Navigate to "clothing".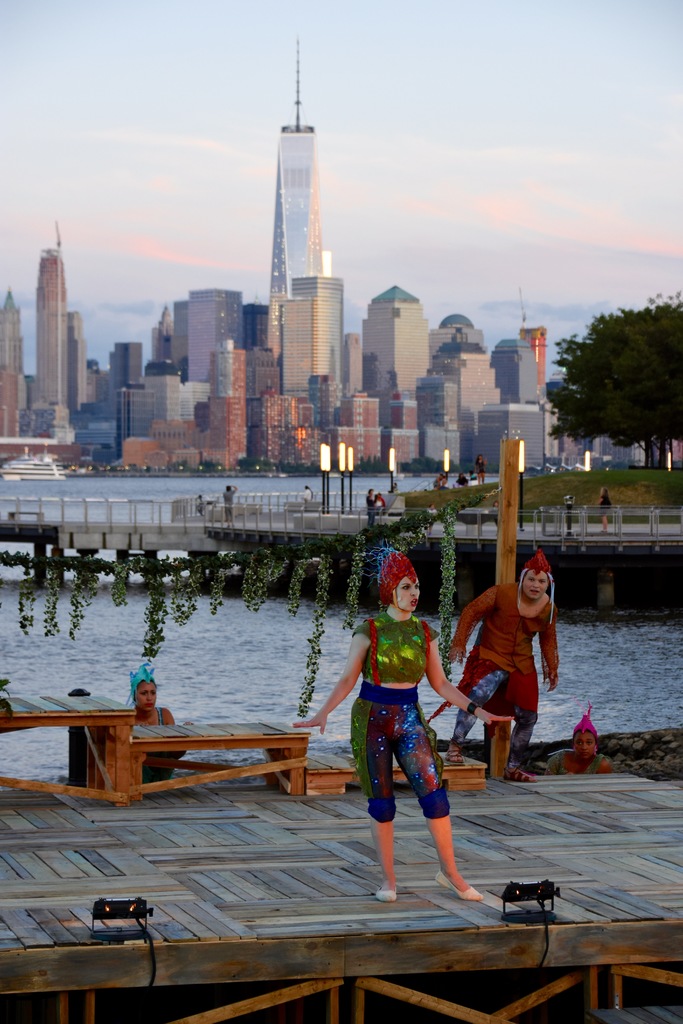
Navigation target: detection(347, 594, 459, 859).
